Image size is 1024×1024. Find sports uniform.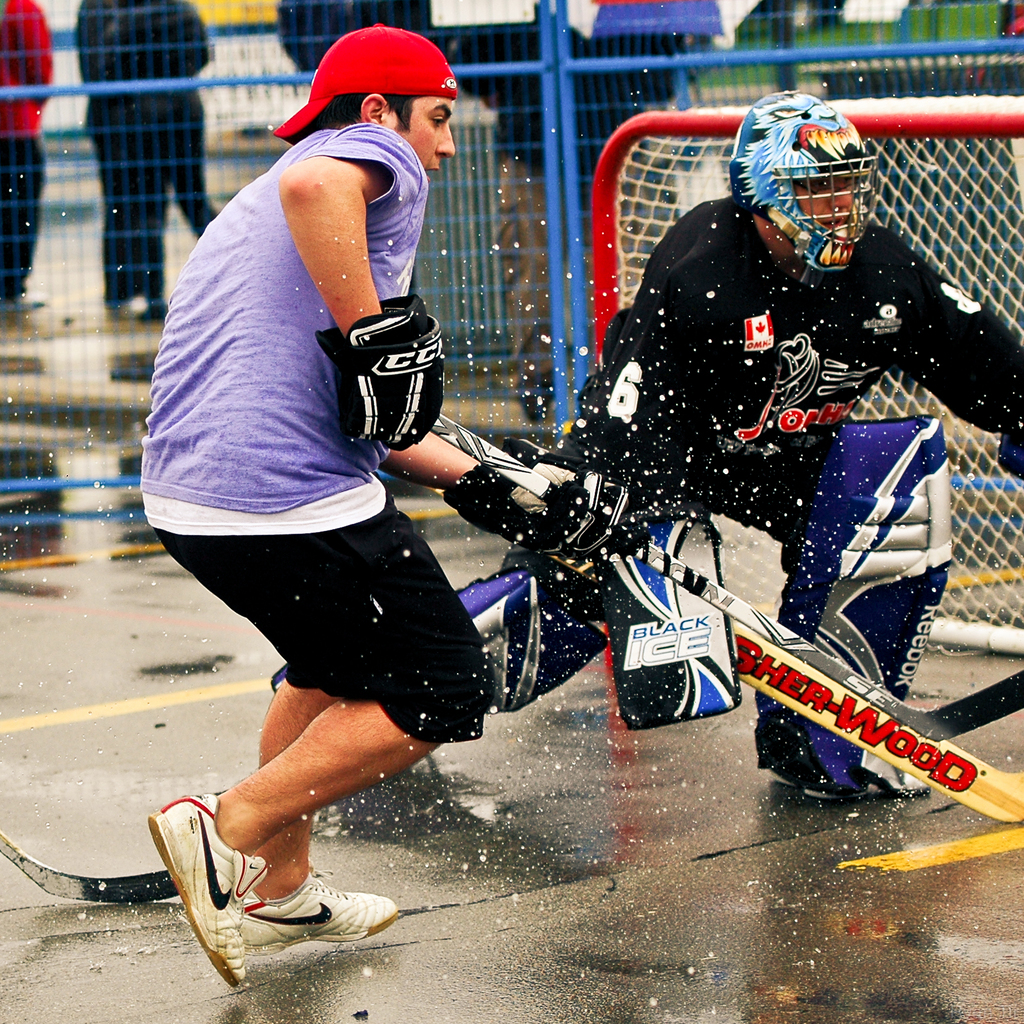
Rect(465, 195, 1023, 803).
